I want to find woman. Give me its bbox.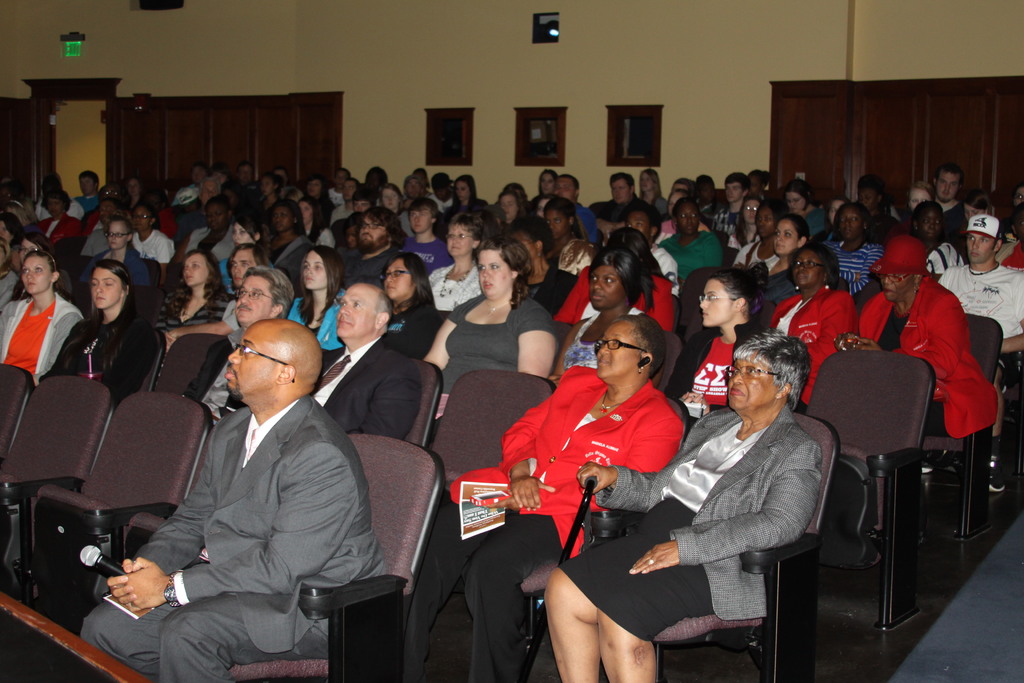
pyautogui.locateOnScreen(547, 251, 666, 386).
